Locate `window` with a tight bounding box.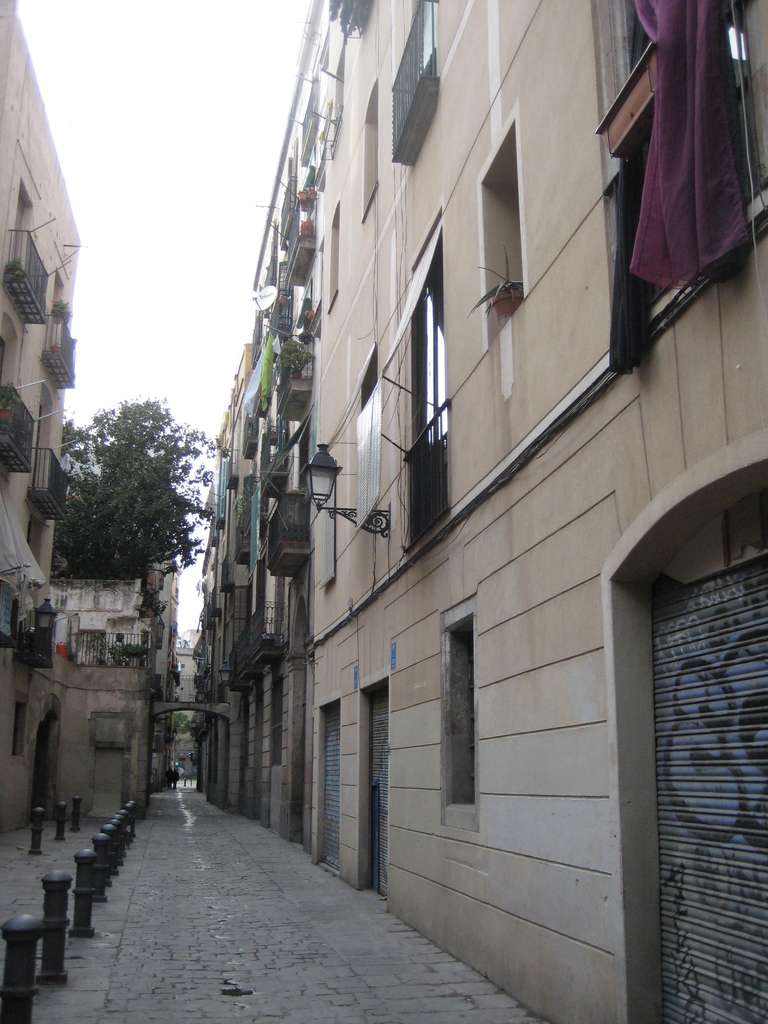
x1=241 y1=696 x2=255 y2=771.
